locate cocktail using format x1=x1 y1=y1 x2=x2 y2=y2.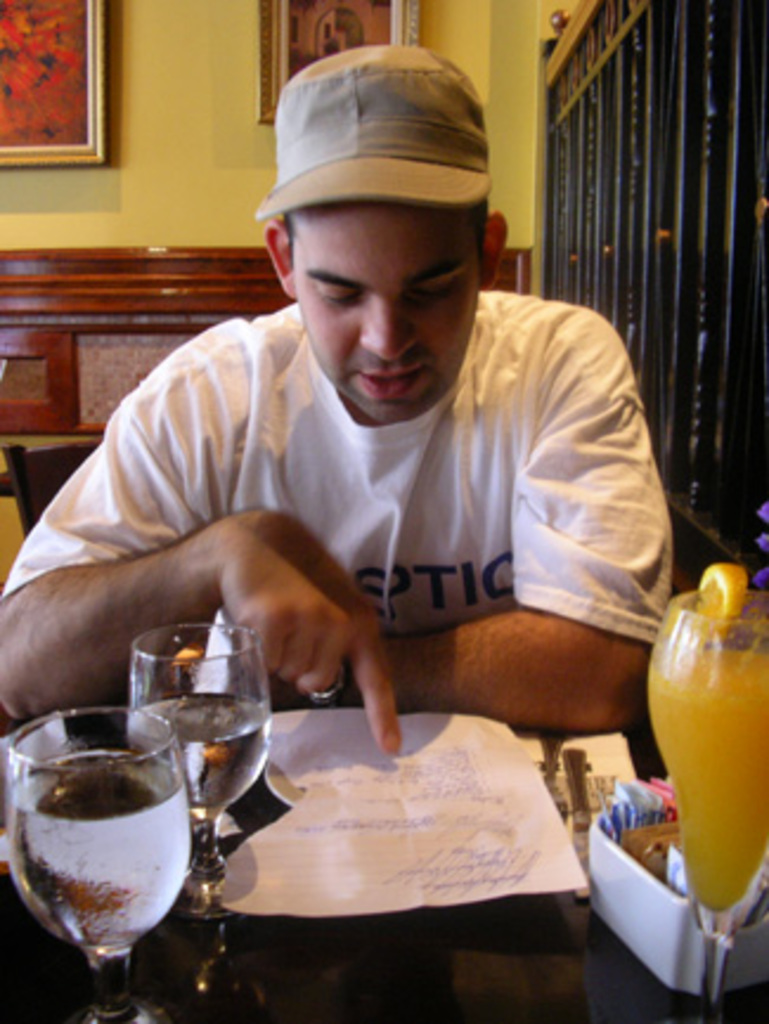
x1=123 y1=610 x2=270 y2=934.
